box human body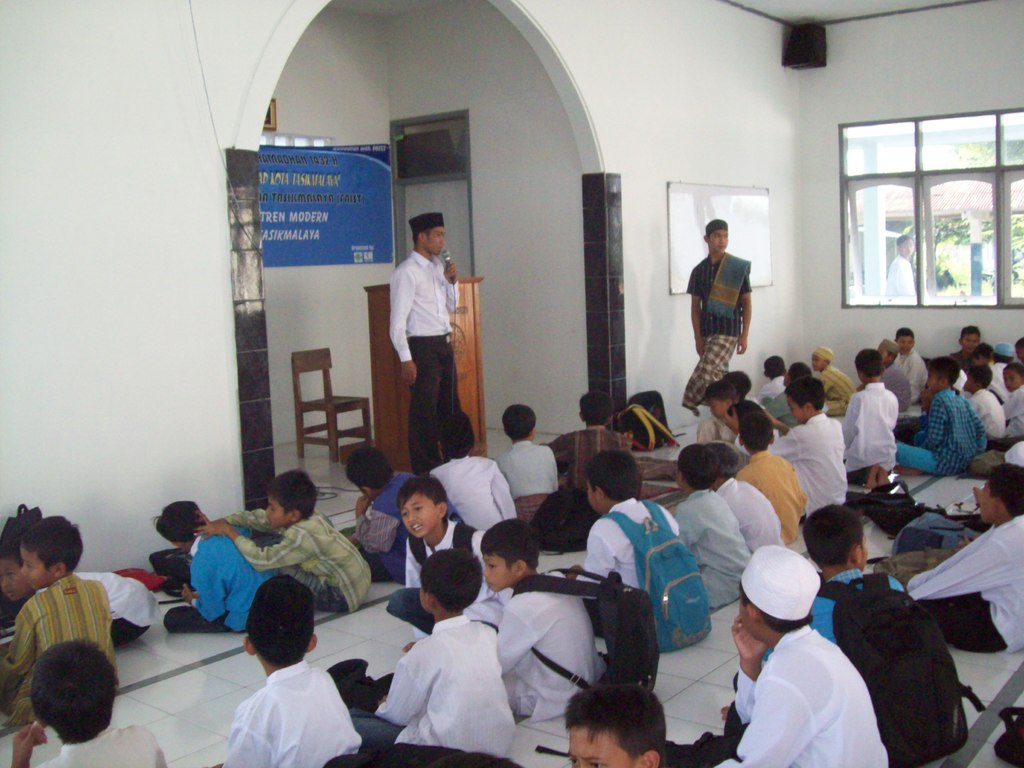
bbox=(385, 207, 472, 477)
